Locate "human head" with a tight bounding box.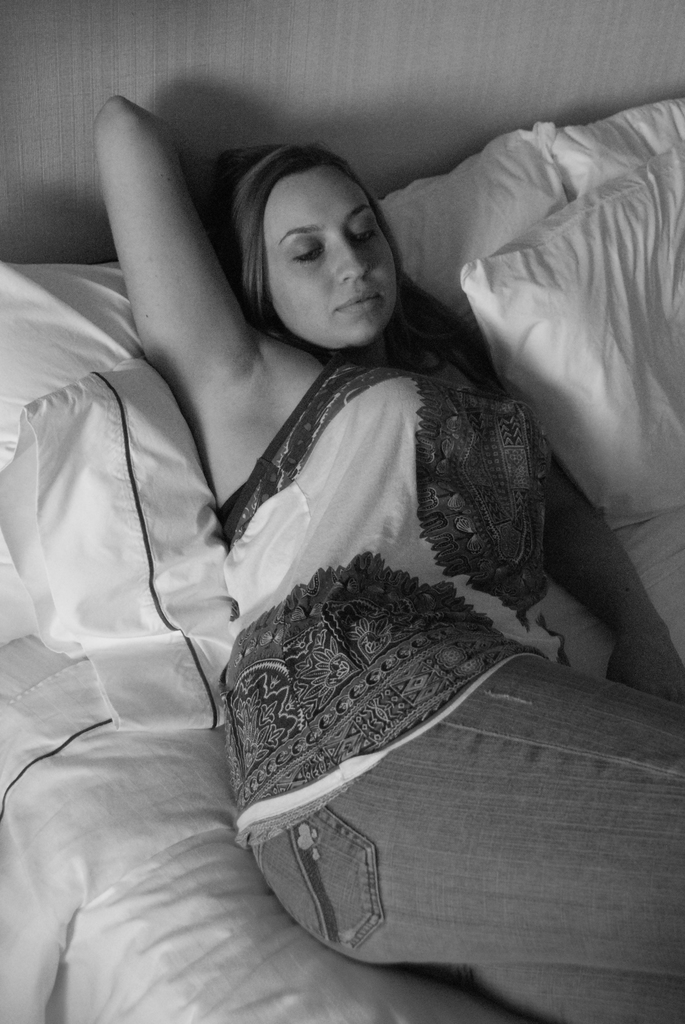
rect(232, 138, 390, 325).
